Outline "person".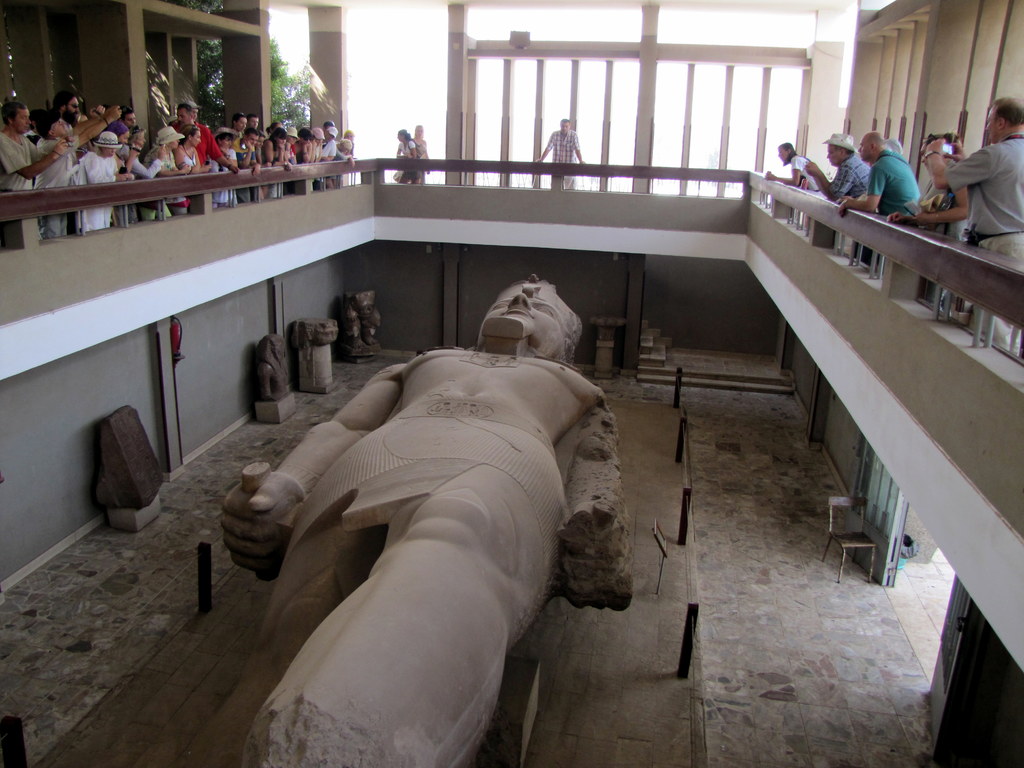
Outline: {"x1": 940, "y1": 94, "x2": 1023, "y2": 368}.
